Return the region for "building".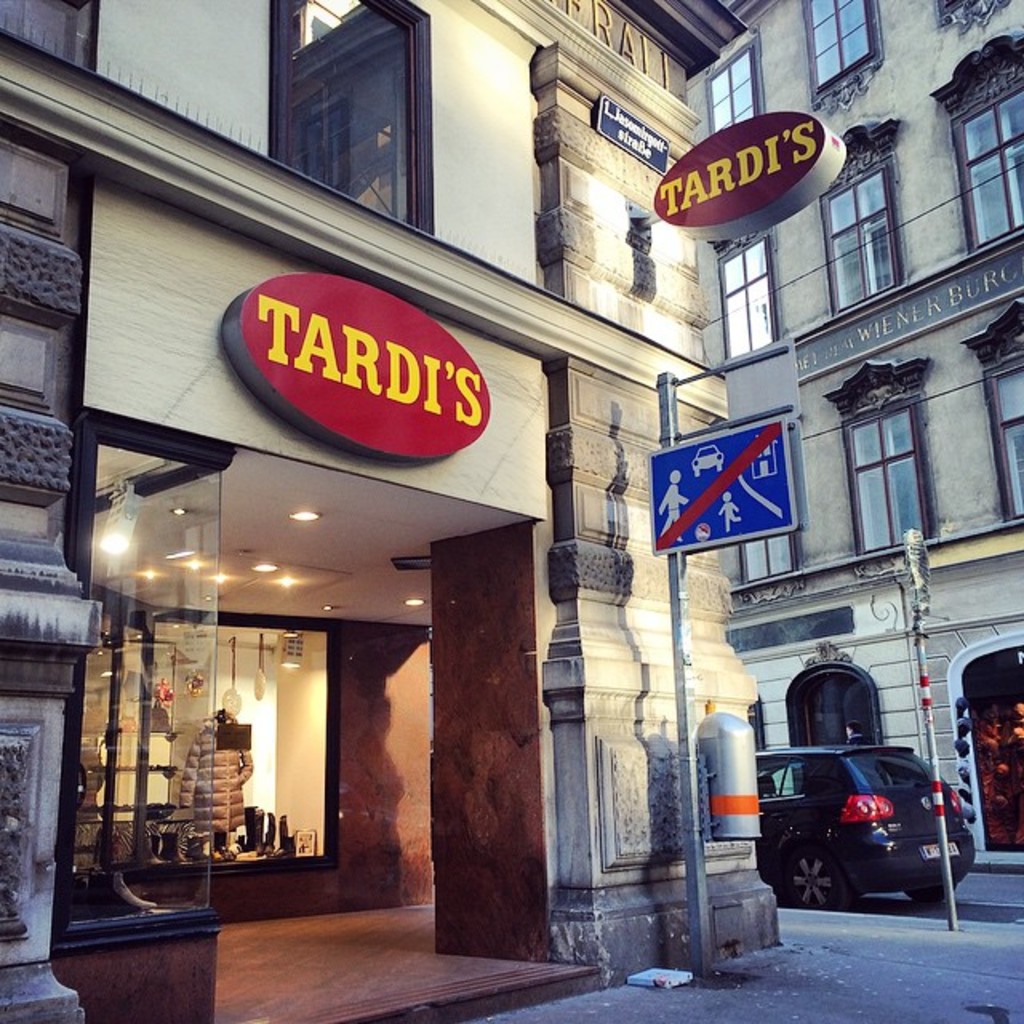
select_region(691, 0, 1022, 880).
